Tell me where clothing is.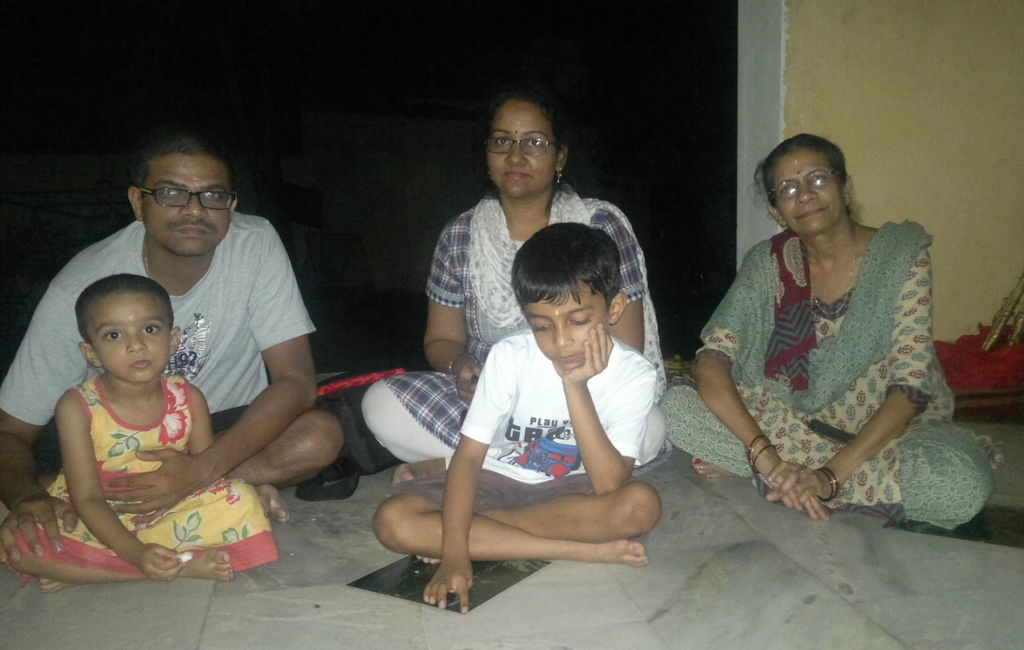
clothing is at x1=358 y1=177 x2=664 y2=477.
